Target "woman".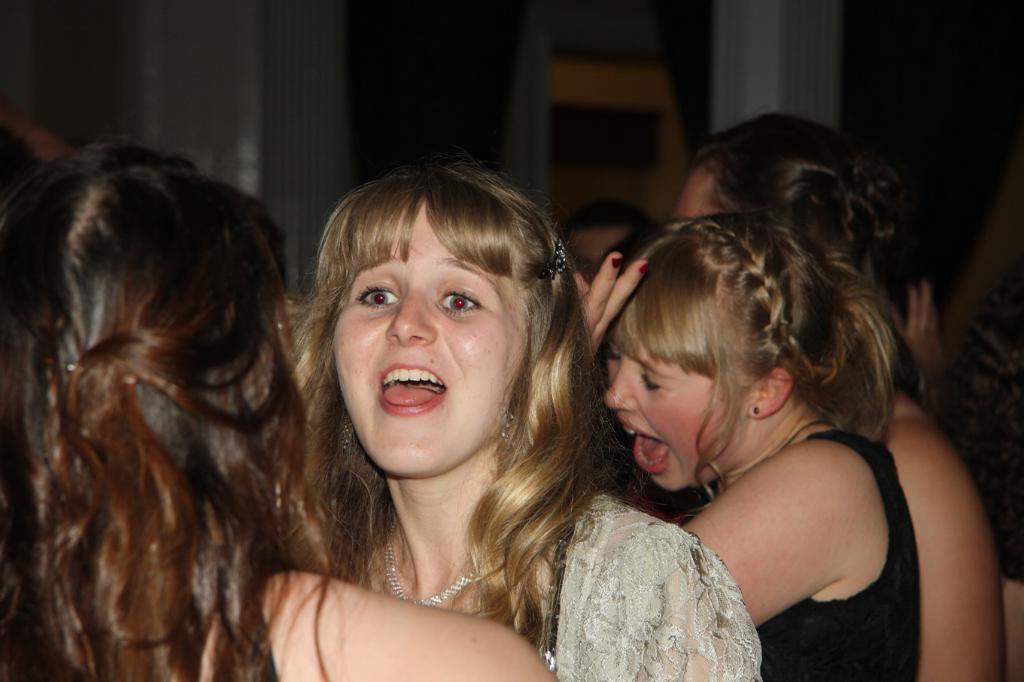
Target region: pyautogui.locateOnScreen(0, 153, 570, 681).
